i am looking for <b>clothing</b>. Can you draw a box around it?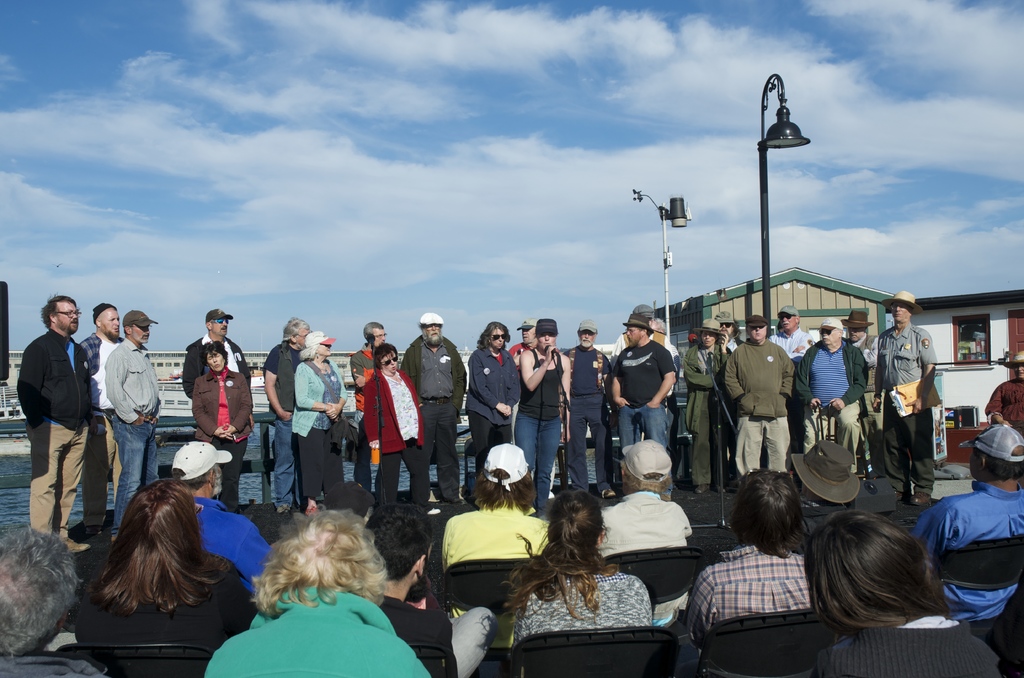
Sure, the bounding box is (x1=915, y1=456, x2=1023, y2=631).
